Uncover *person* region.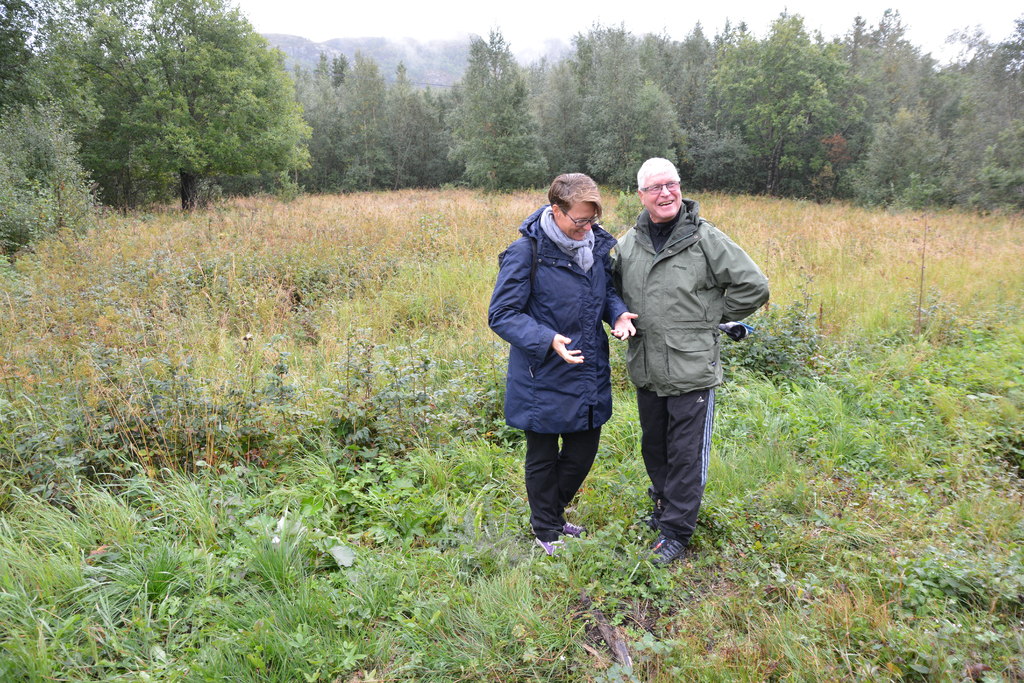
Uncovered: 609,157,771,567.
